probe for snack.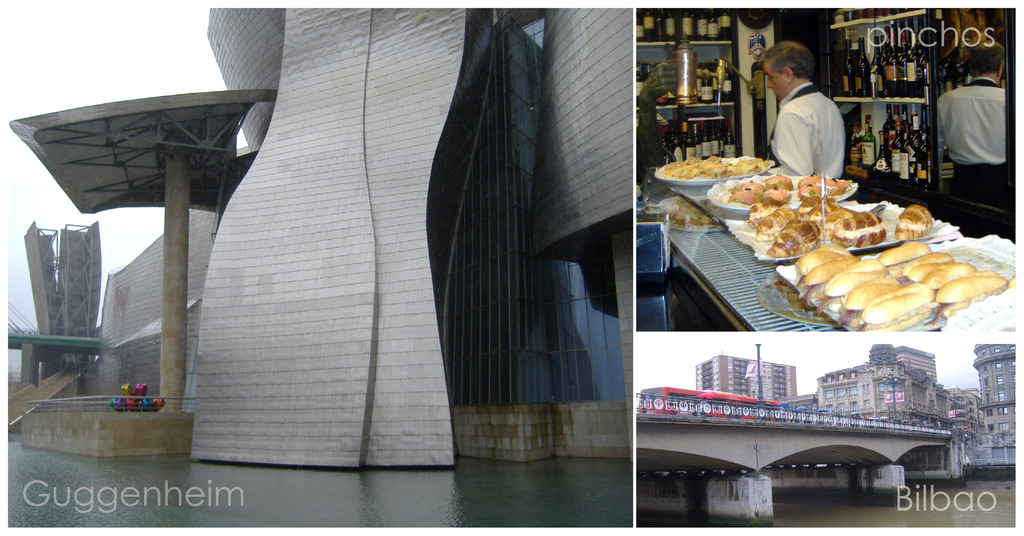
Probe result: [left=650, top=141, right=764, bottom=176].
